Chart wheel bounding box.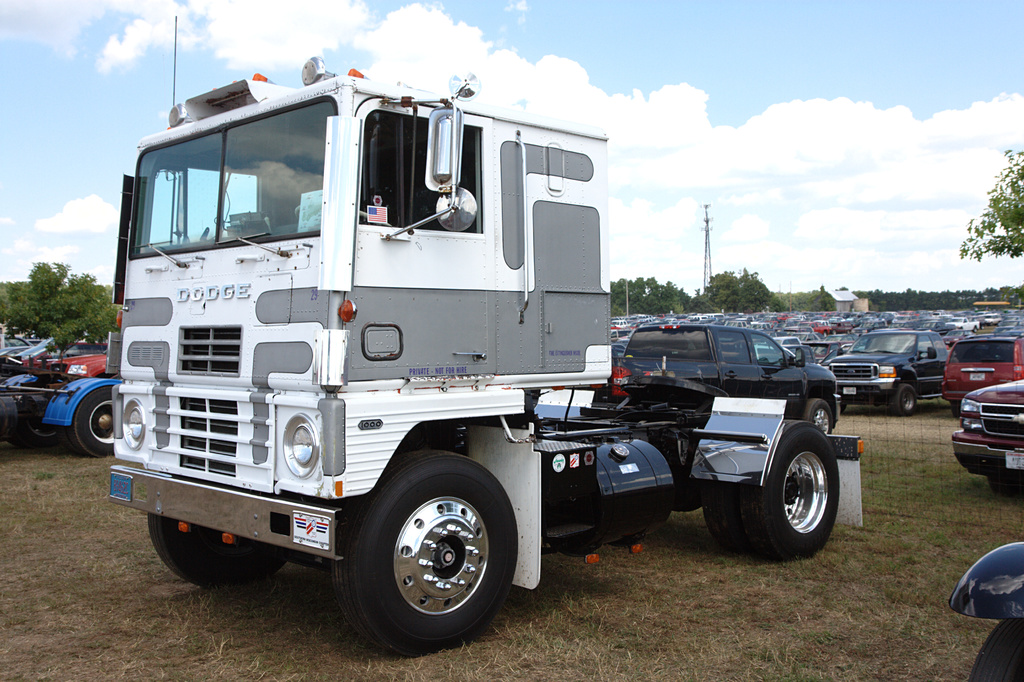
Charted: (892,382,920,414).
